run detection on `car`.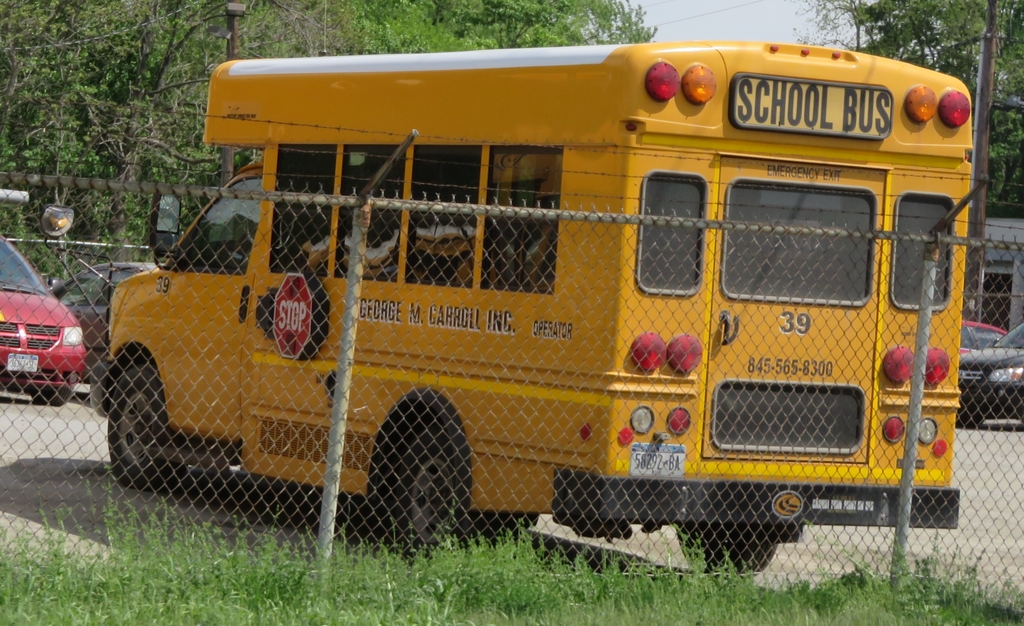
Result: 58:263:163:389.
